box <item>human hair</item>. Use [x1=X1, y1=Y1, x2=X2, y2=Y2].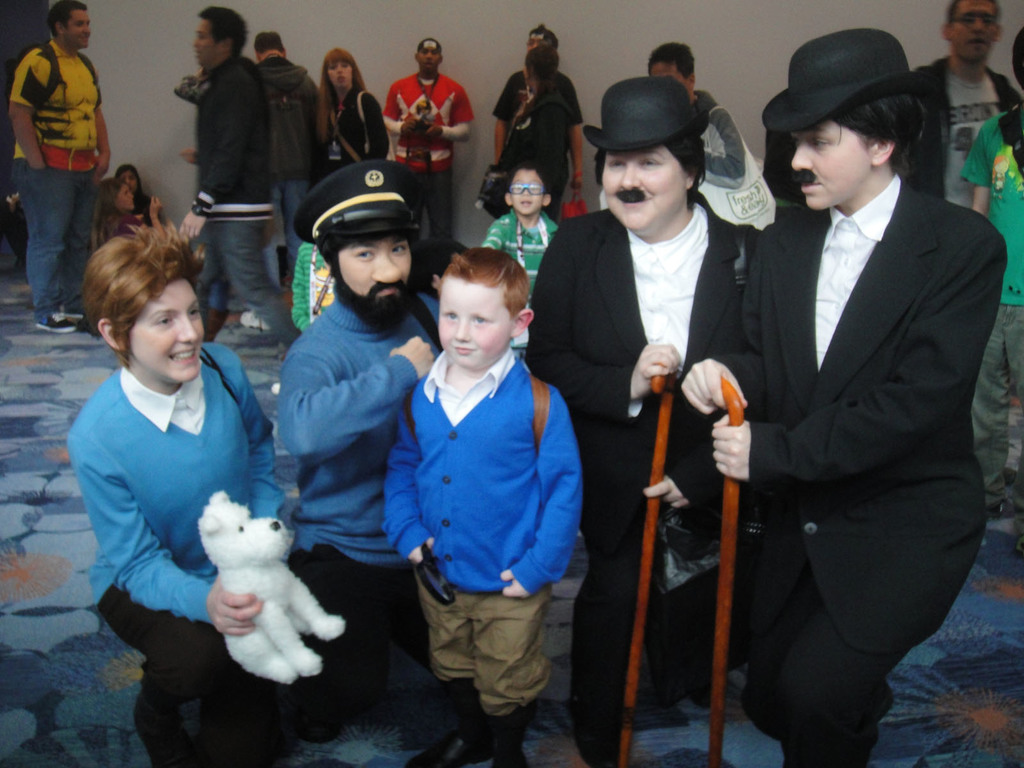
[x1=73, y1=210, x2=201, y2=385].
